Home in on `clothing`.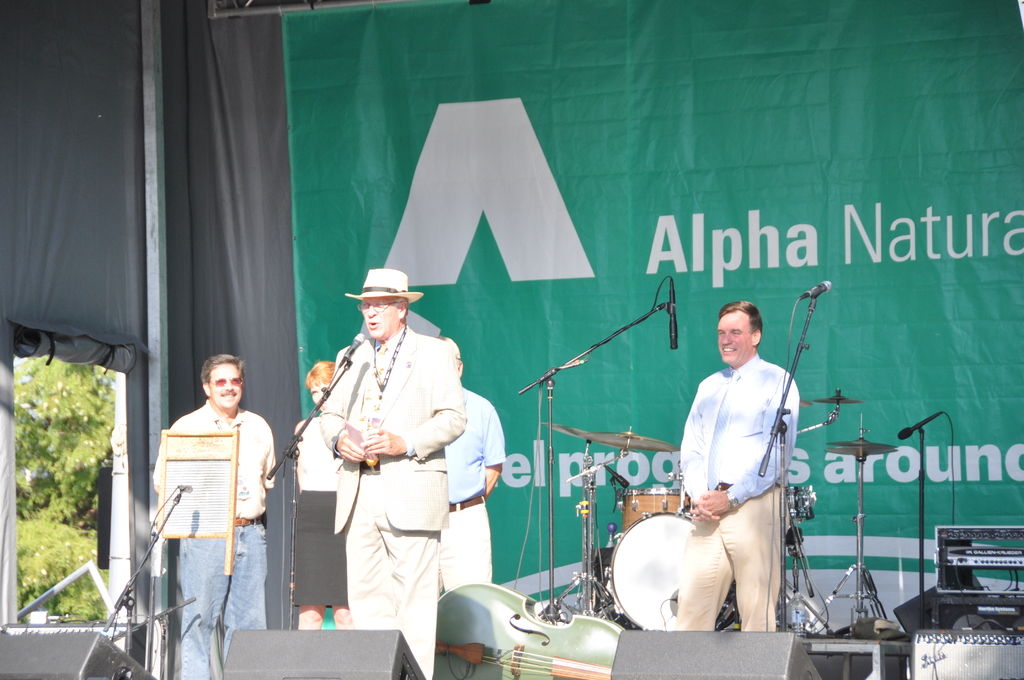
Homed in at pyautogui.locateOnScreen(669, 362, 804, 617).
